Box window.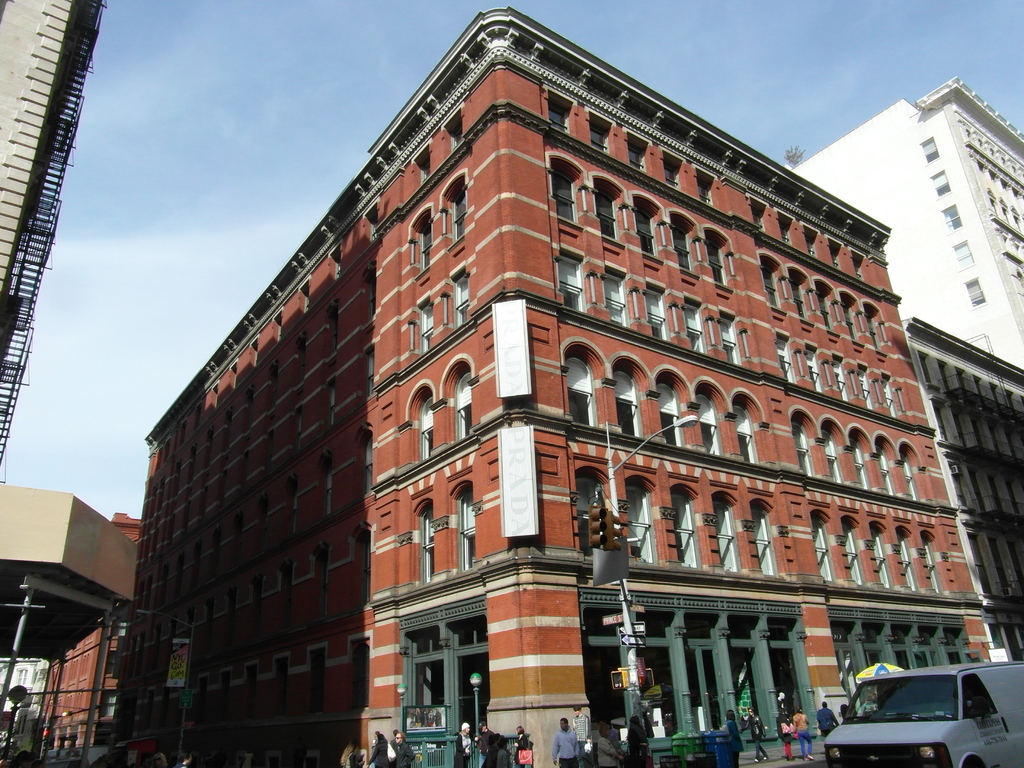
detection(422, 154, 430, 182).
